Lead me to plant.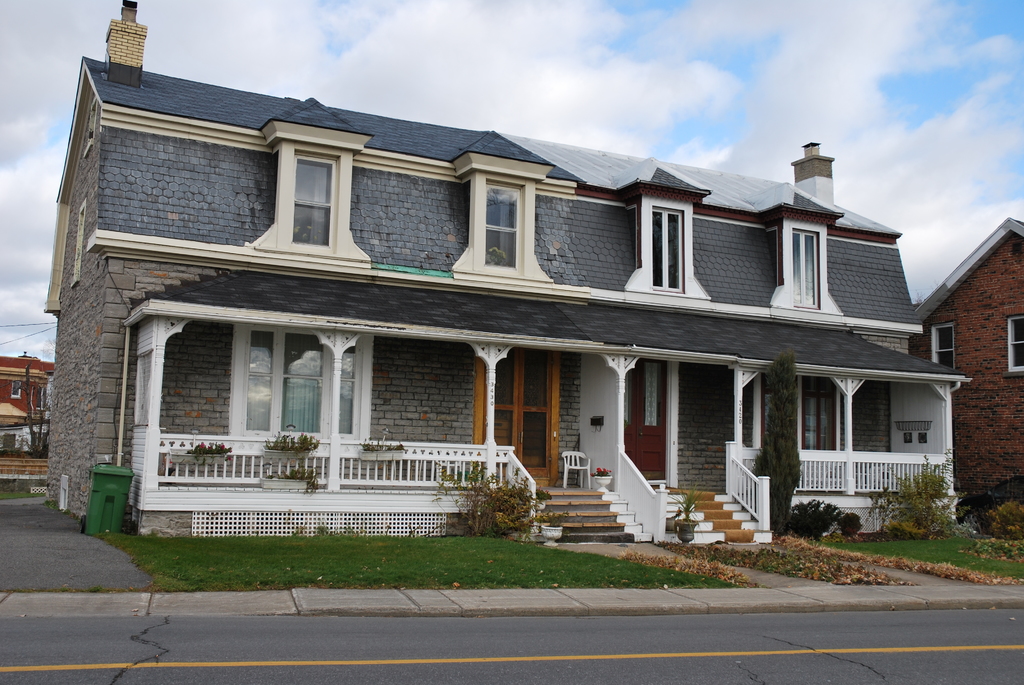
Lead to 661:482:701:527.
